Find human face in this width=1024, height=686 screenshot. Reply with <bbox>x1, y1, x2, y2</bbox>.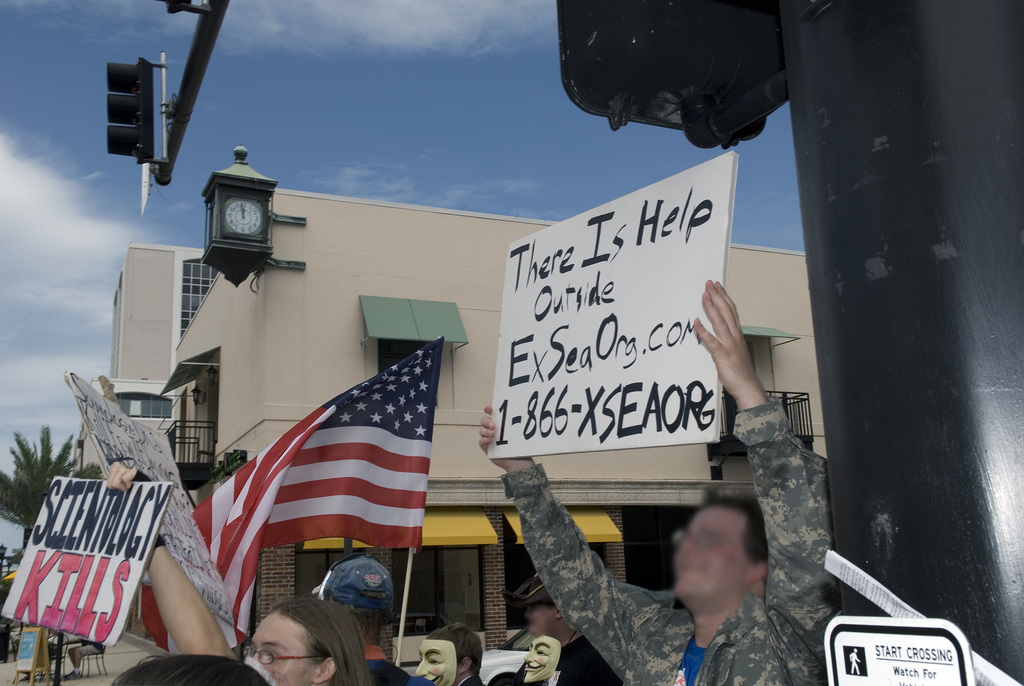
<bbox>525, 604, 555, 635</bbox>.
